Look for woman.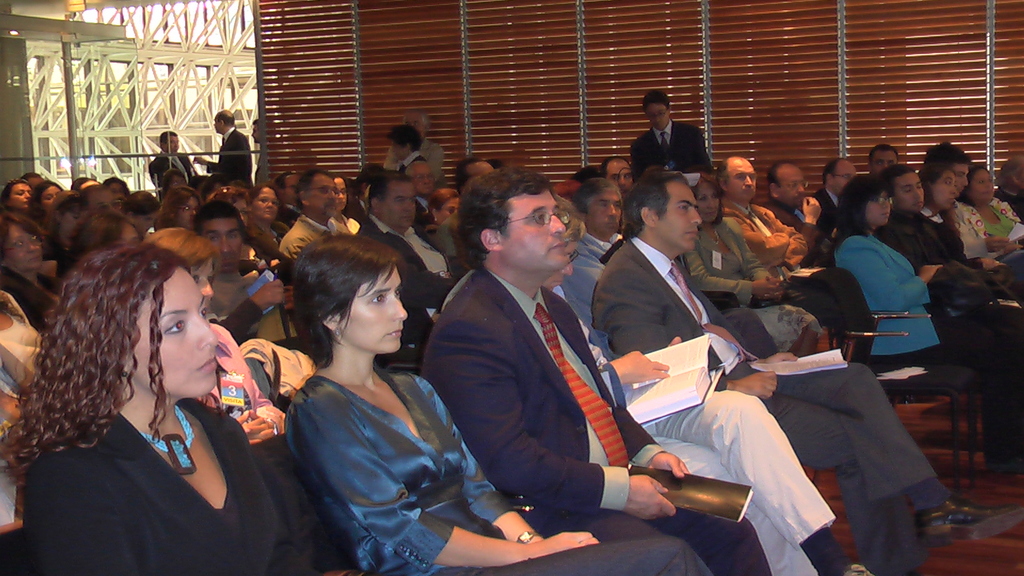
Found: 955,163,1023,239.
